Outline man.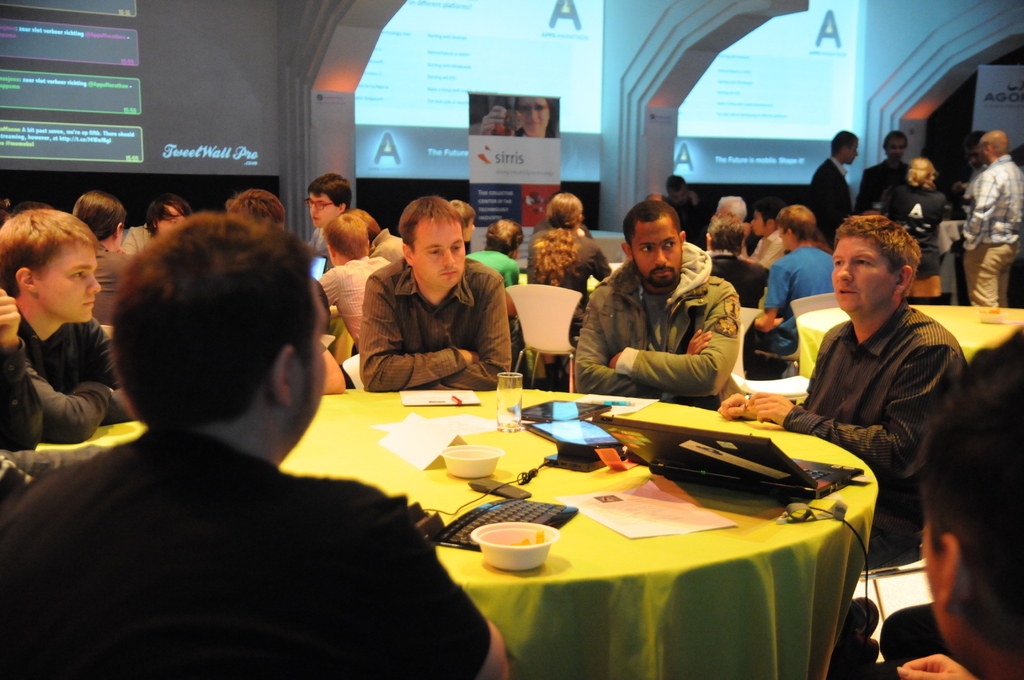
Outline: (959, 129, 1023, 308).
